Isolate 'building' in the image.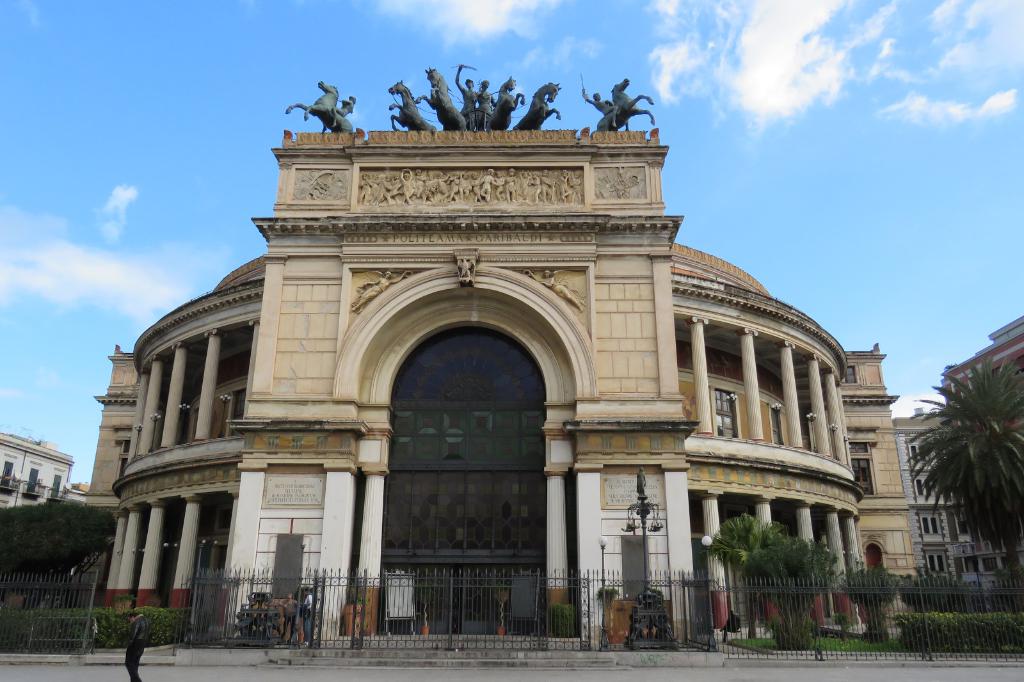
Isolated region: region(890, 415, 1023, 594).
